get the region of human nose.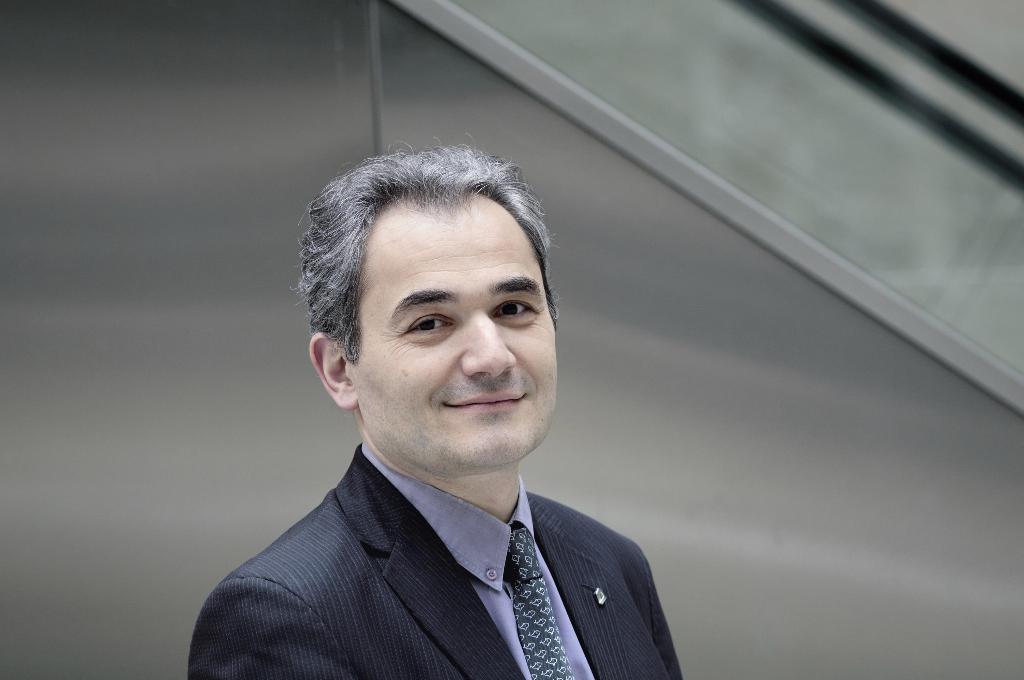
461/311/519/380.
